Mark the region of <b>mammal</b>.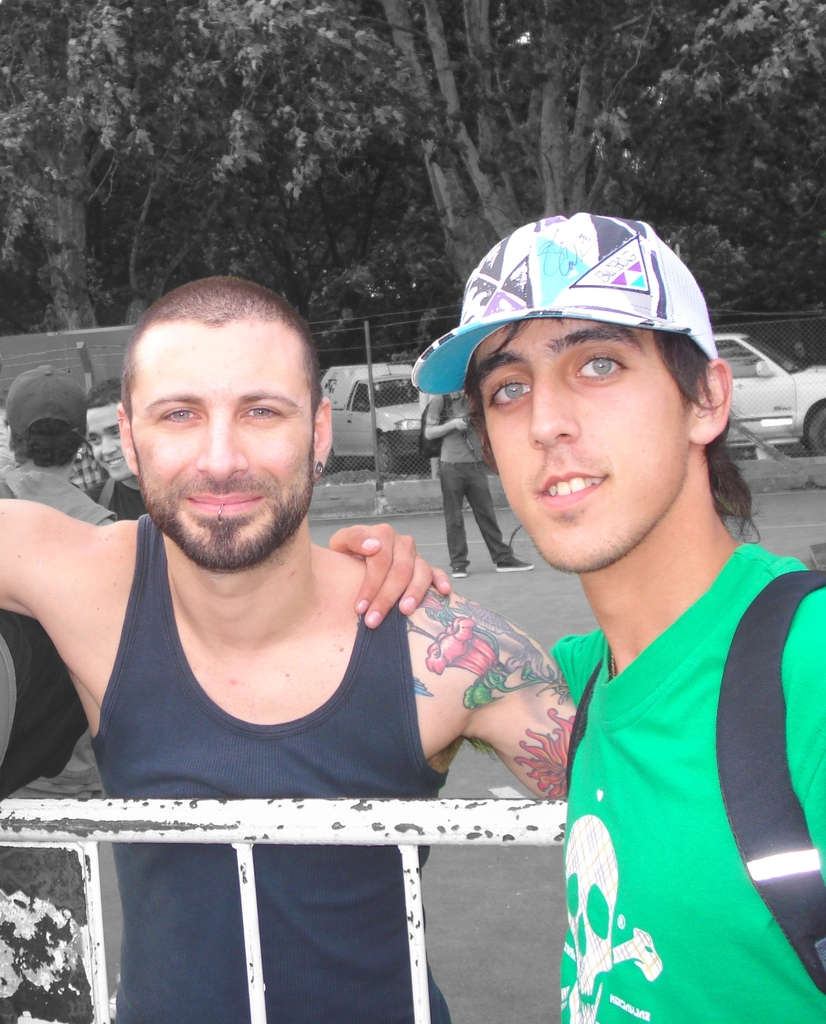
Region: l=0, t=279, r=585, b=1023.
